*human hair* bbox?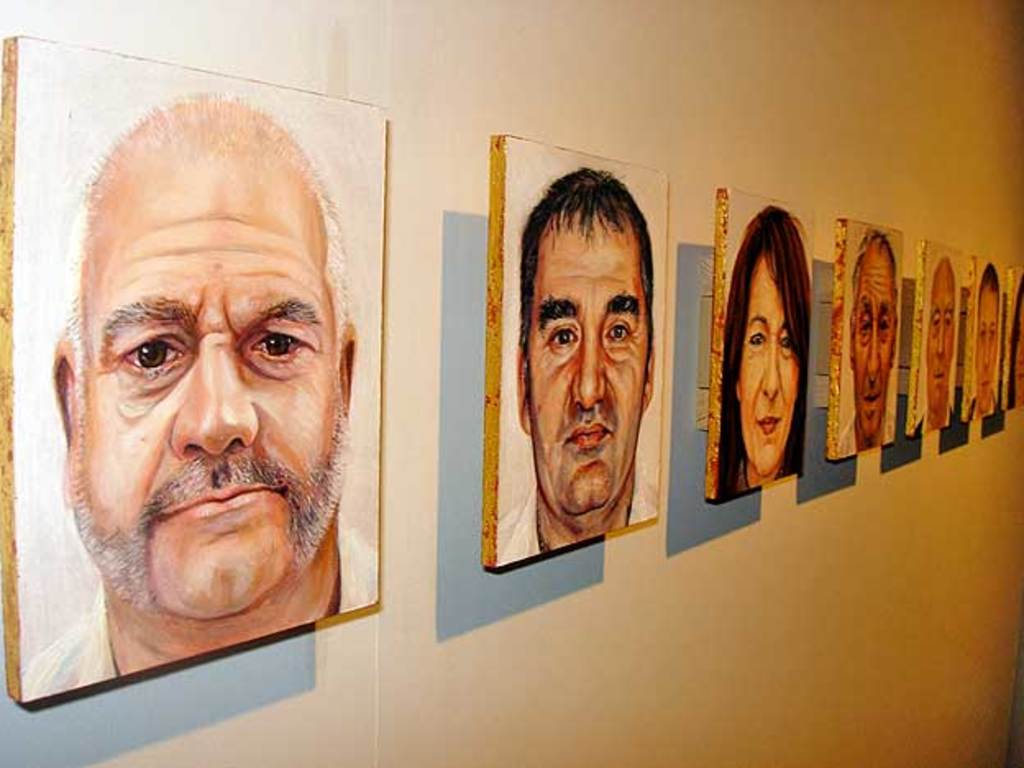
x1=850, y1=231, x2=898, y2=438
